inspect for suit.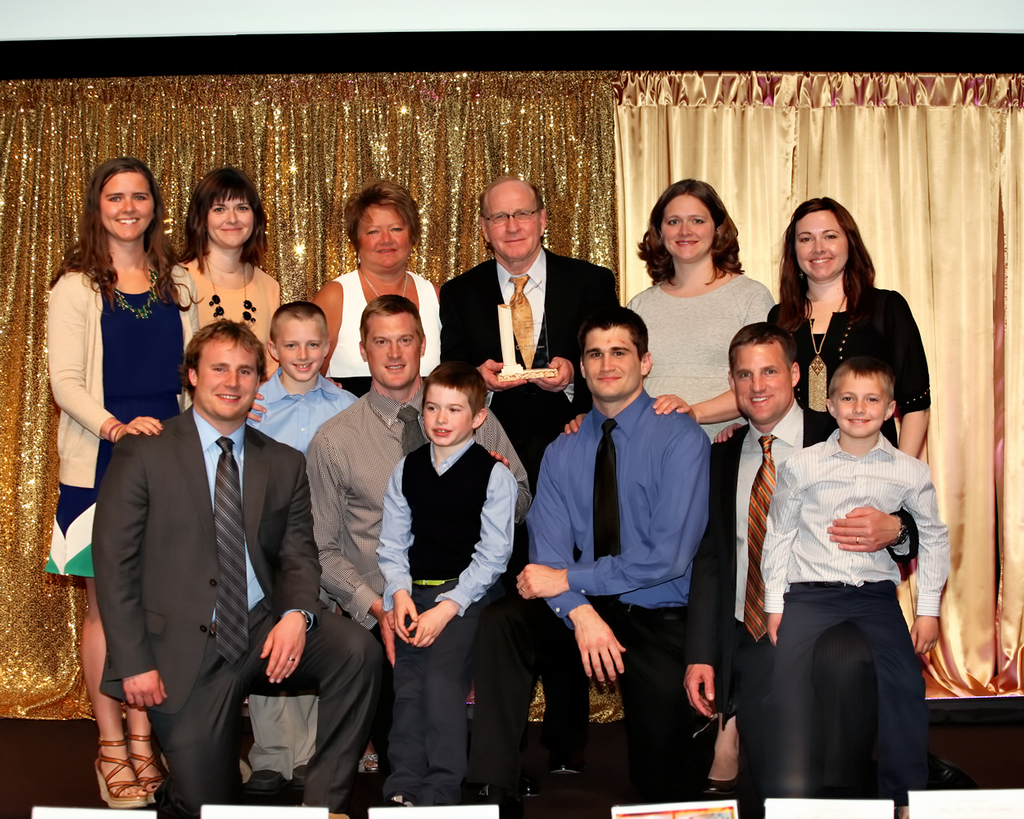
Inspection: (x1=438, y1=243, x2=624, y2=790).
